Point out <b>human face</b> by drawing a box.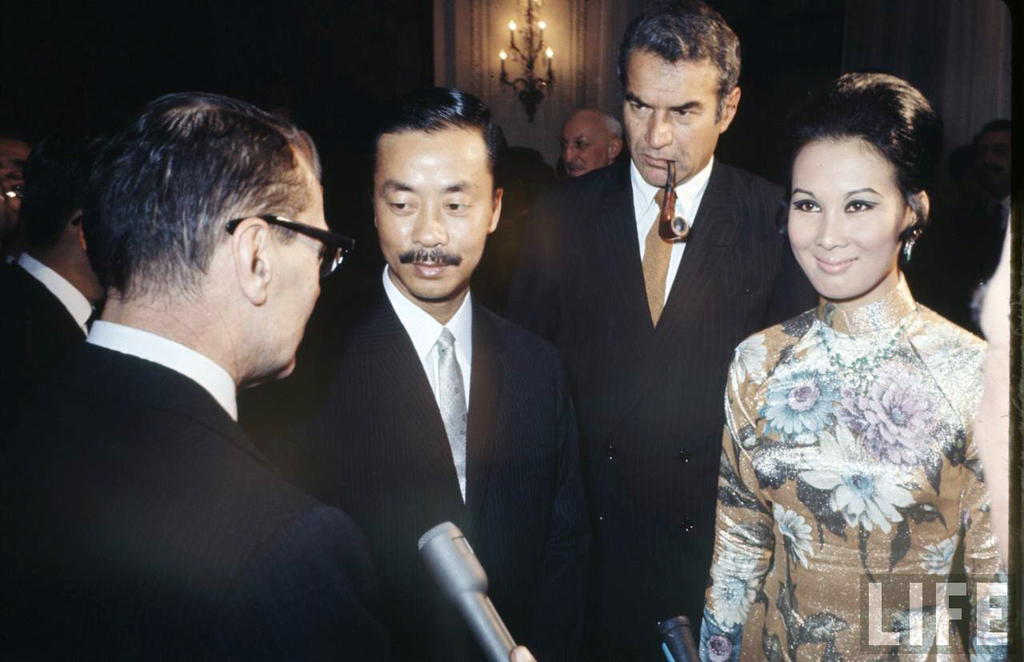
(x1=610, y1=61, x2=720, y2=191).
